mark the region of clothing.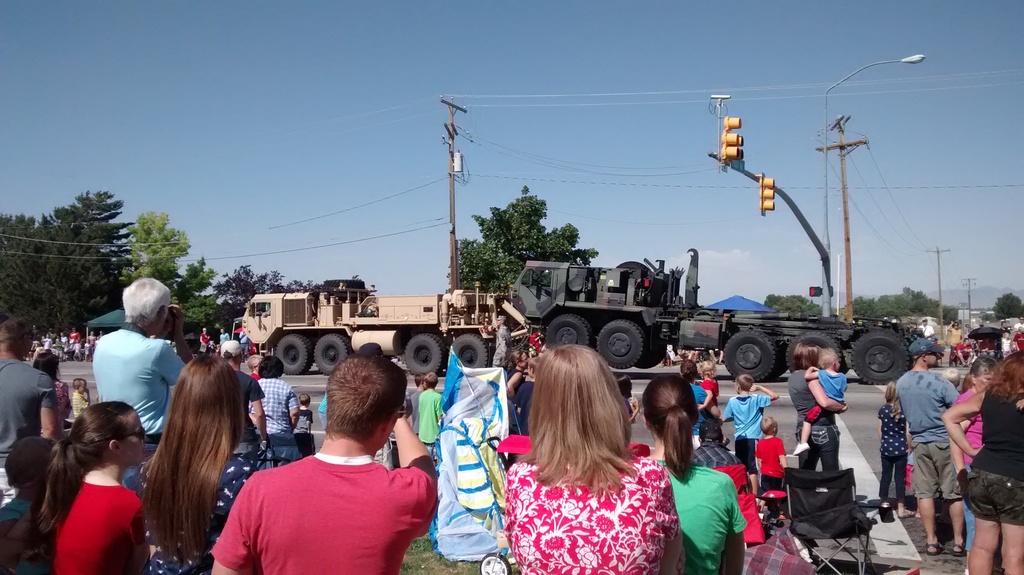
Region: rect(205, 442, 436, 574).
